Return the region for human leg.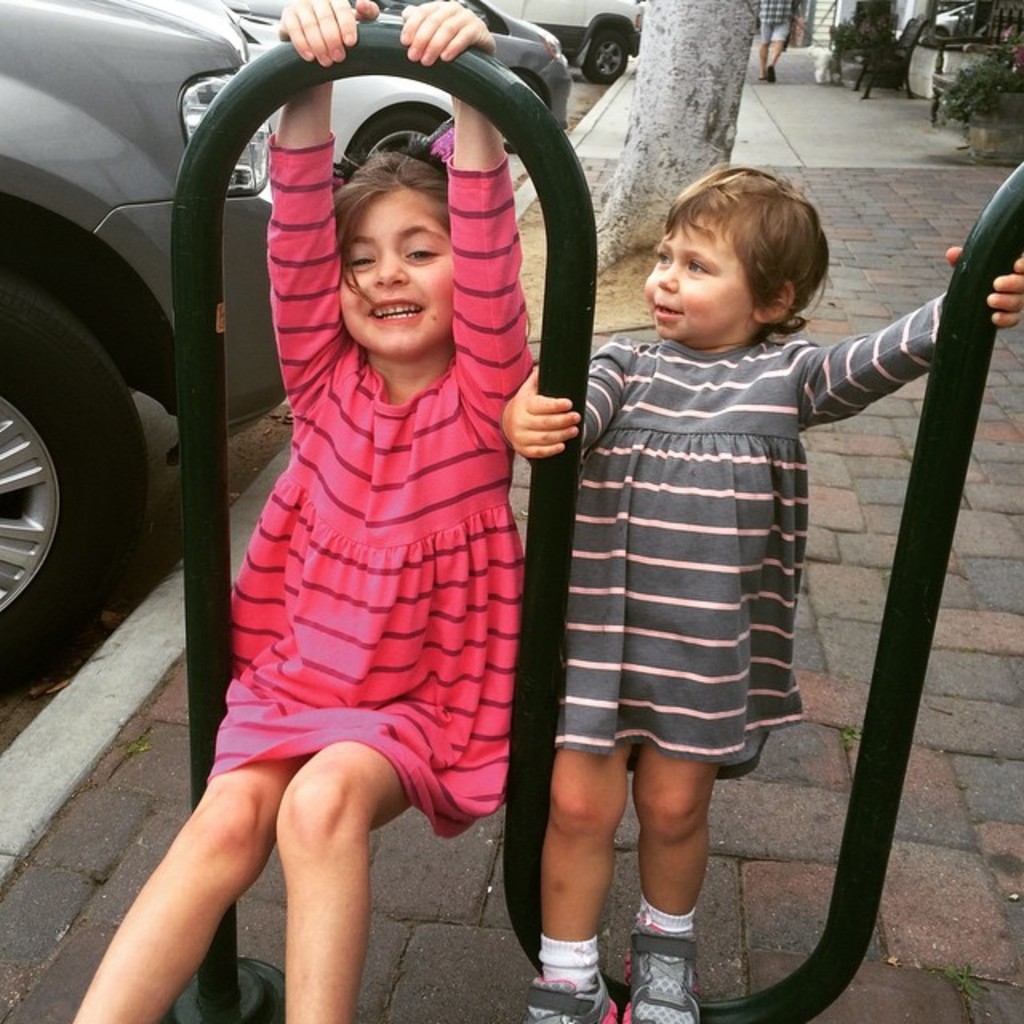
<bbox>502, 739, 626, 1022</bbox>.
